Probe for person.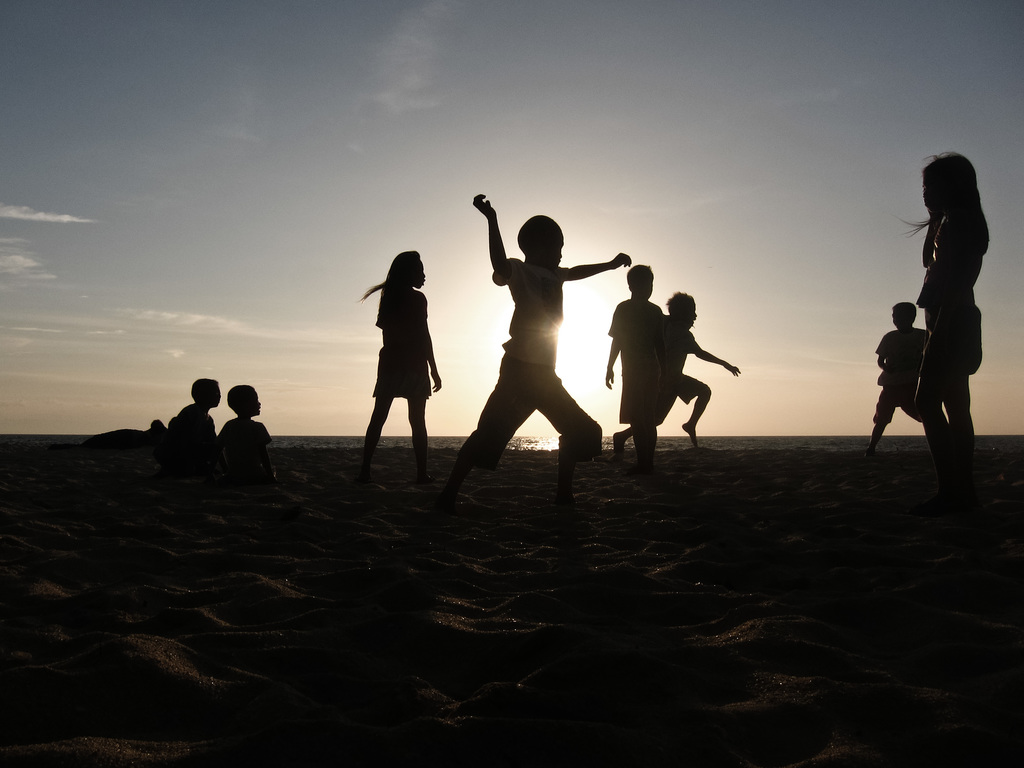
Probe result: select_region(616, 291, 742, 456).
